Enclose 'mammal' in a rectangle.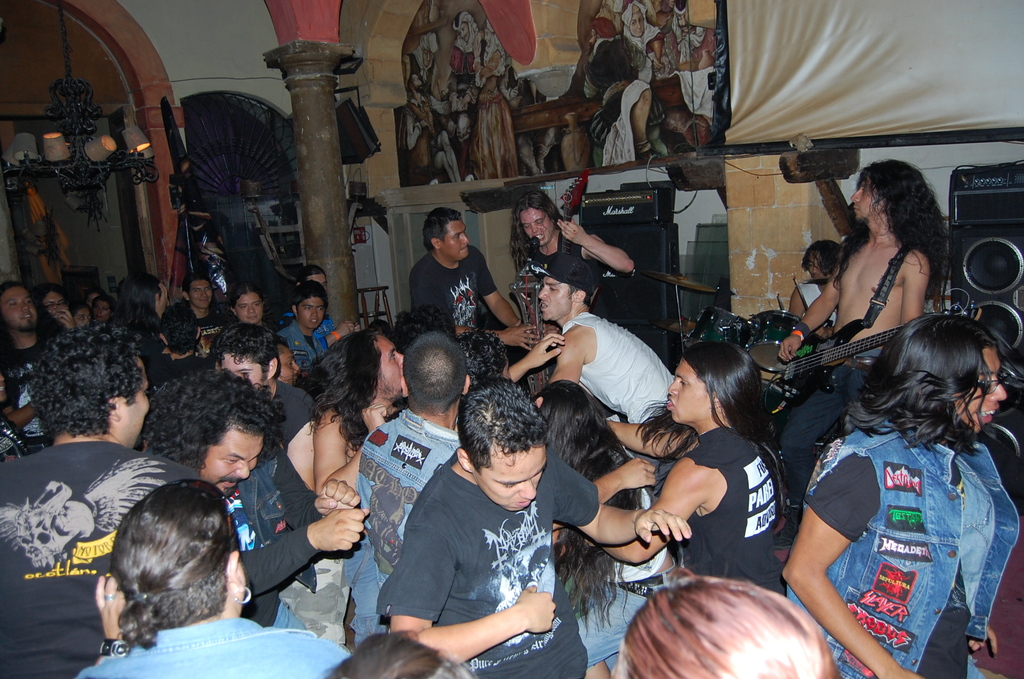
BBox(458, 17, 511, 179).
